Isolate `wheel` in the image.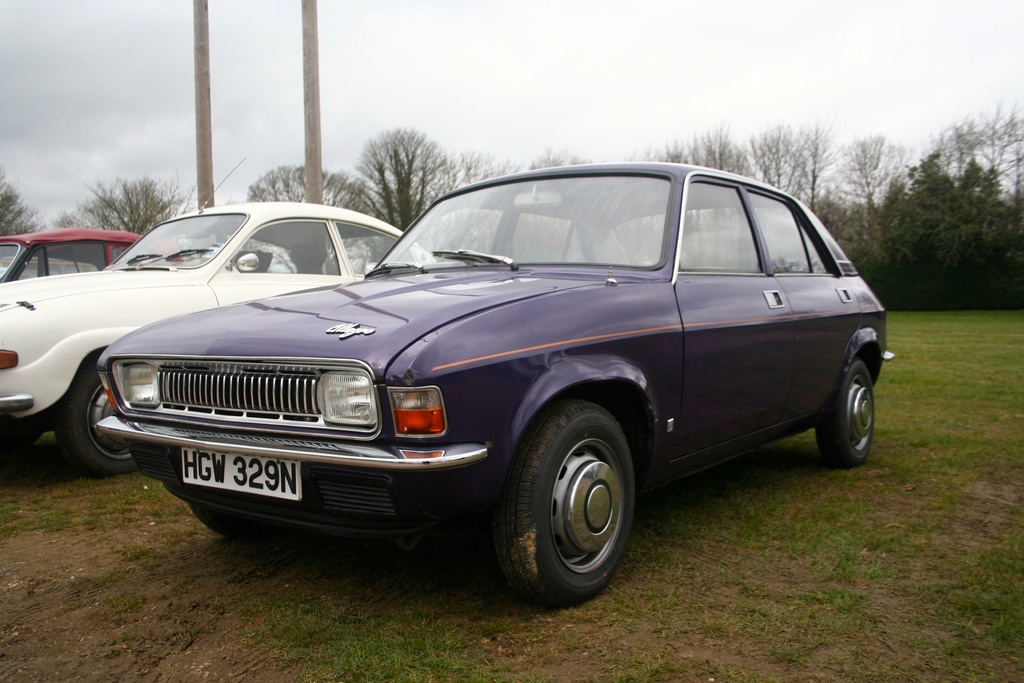
Isolated region: detection(0, 432, 44, 454).
